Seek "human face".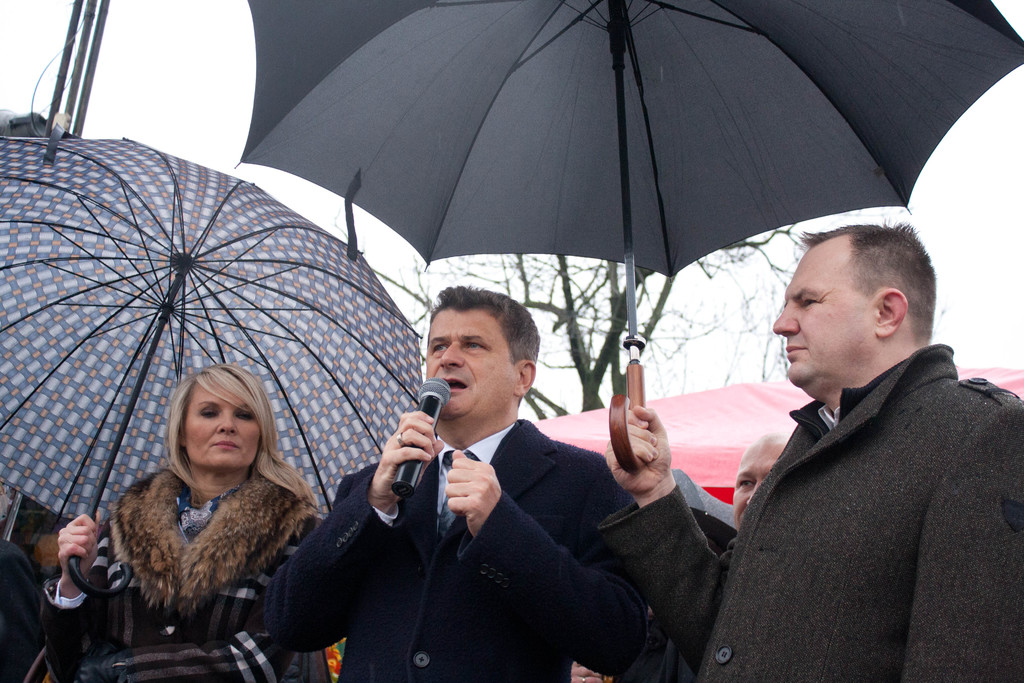
x1=735 y1=447 x2=783 y2=528.
